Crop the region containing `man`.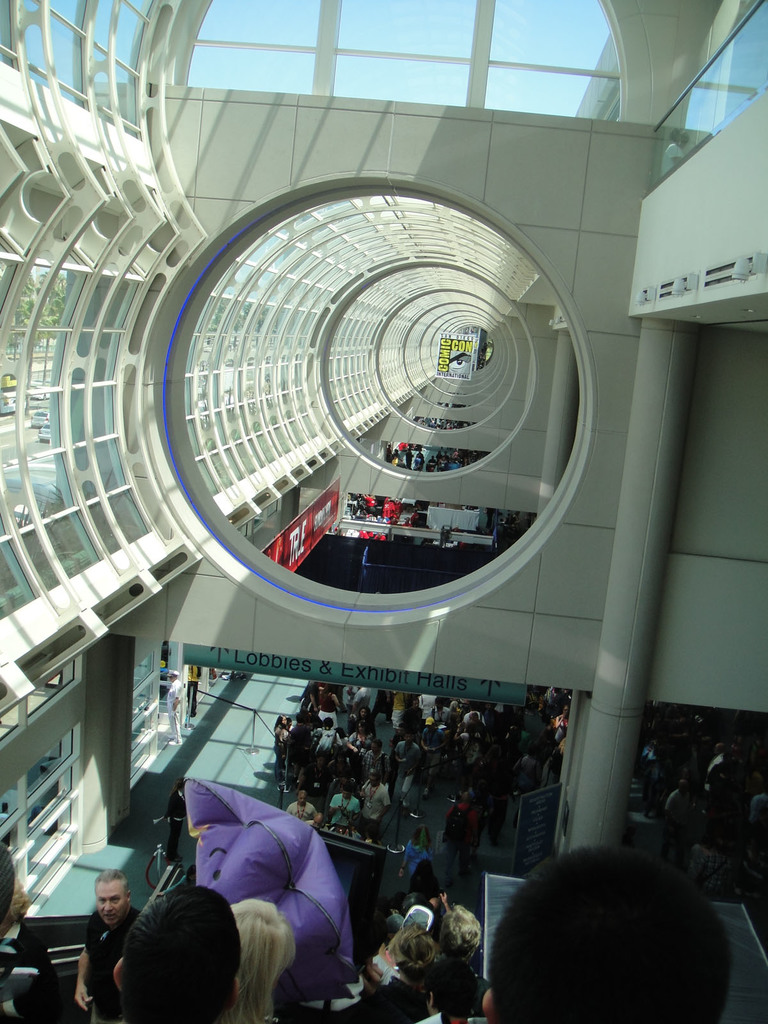
Crop region: region(72, 863, 141, 1023).
